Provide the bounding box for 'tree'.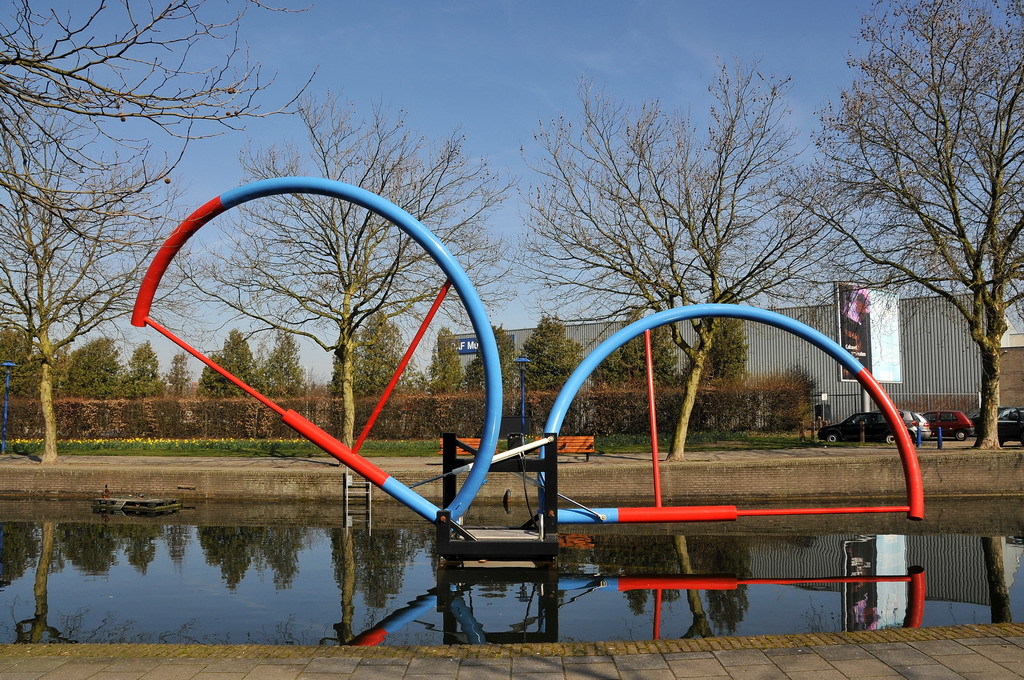
l=168, t=79, r=519, b=468.
